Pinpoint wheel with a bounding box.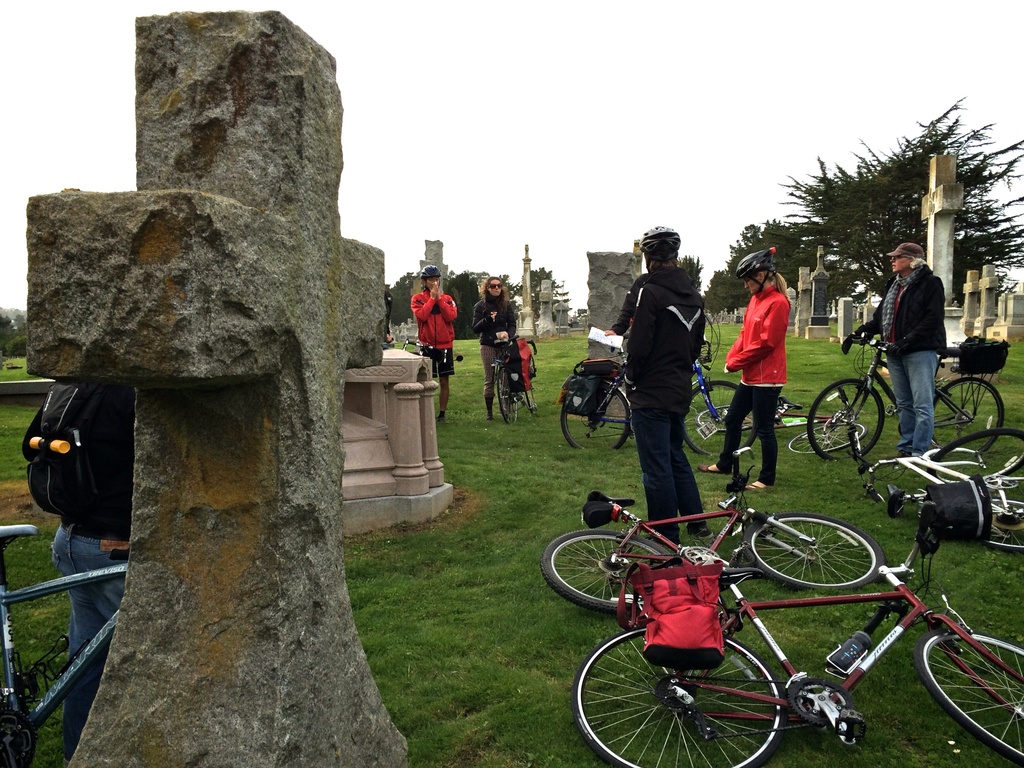
bbox(789, 420, 867, 457).
